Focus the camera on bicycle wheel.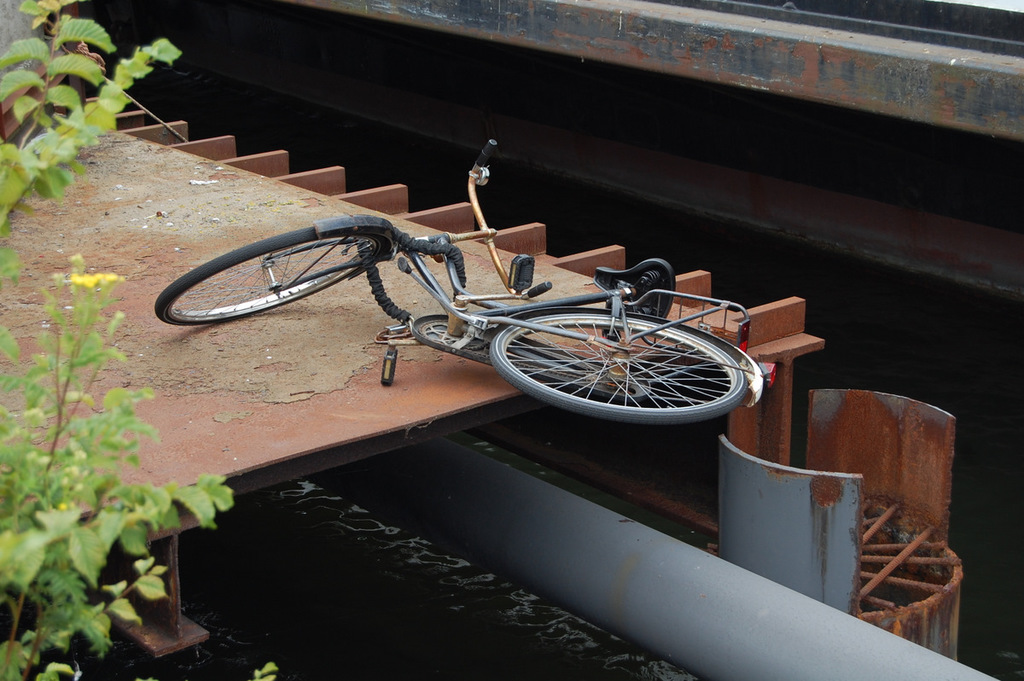
Focus region: {"left": 166, "top": 215, "right": 393, "bottom": 323}.
